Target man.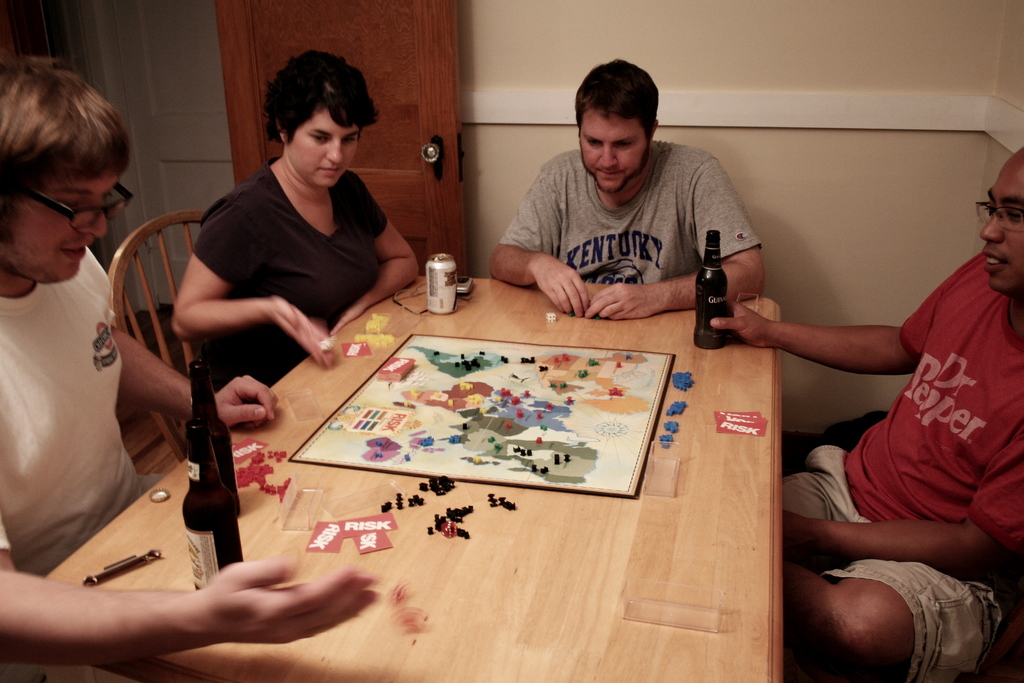
Target region: rect(0, 45, 381, 664).
